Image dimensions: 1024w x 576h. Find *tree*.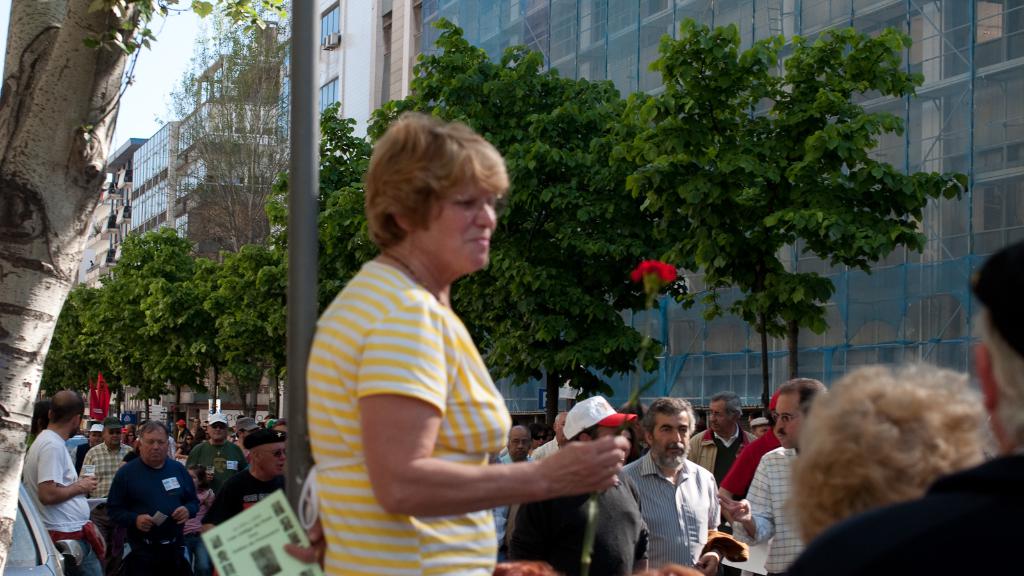
crop(152, 0, 294, 246).
